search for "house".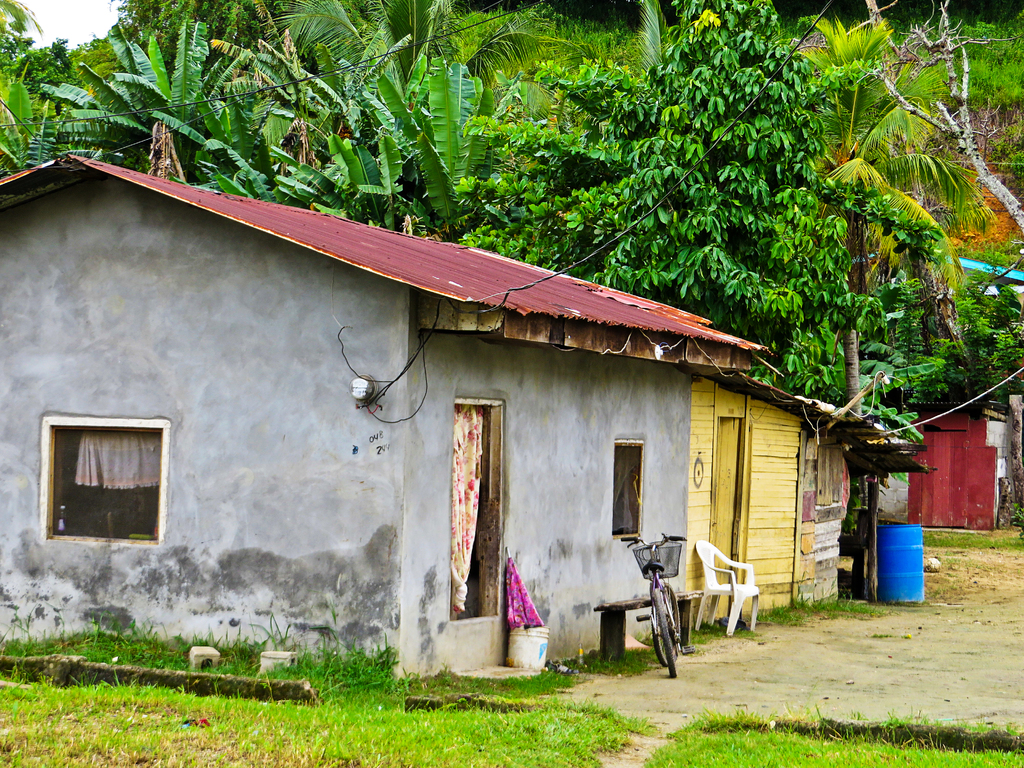
Found at 682:367:877:614.
